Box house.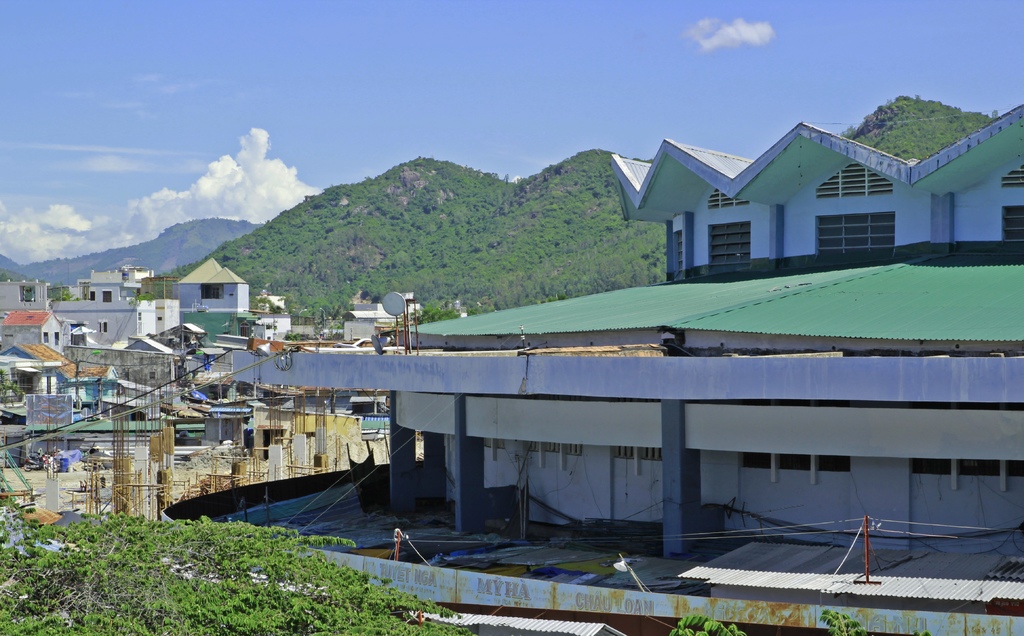
box(0, 271, 65, 315).
